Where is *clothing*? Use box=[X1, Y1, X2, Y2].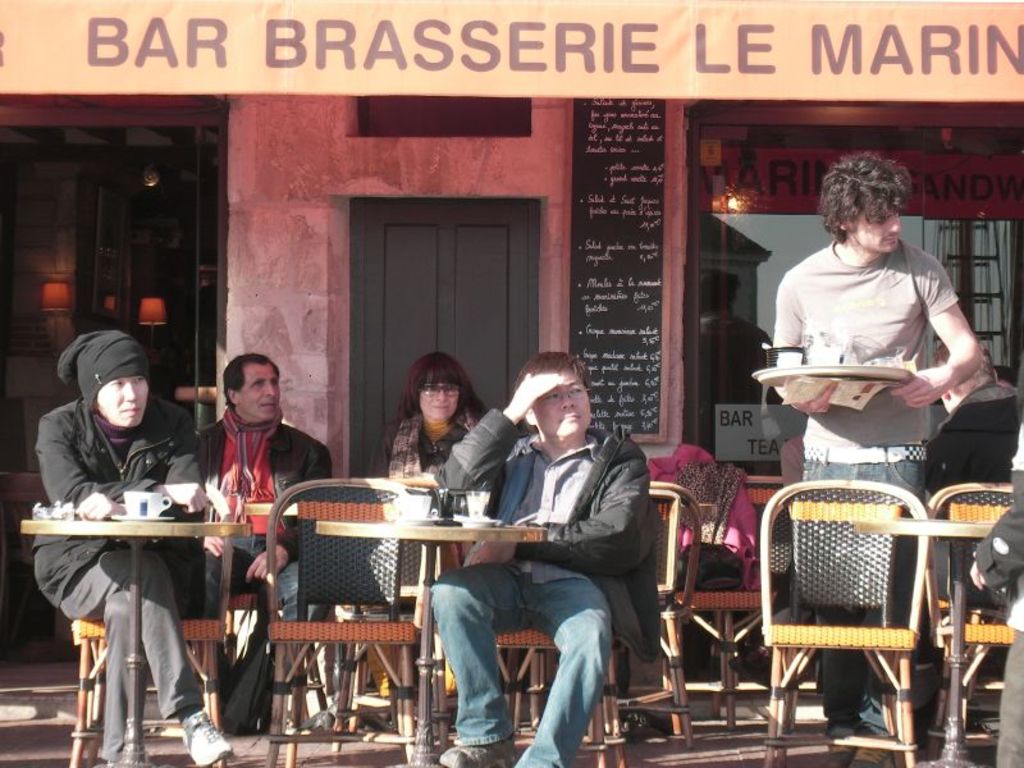
box=[385, 404, 484, 480].
